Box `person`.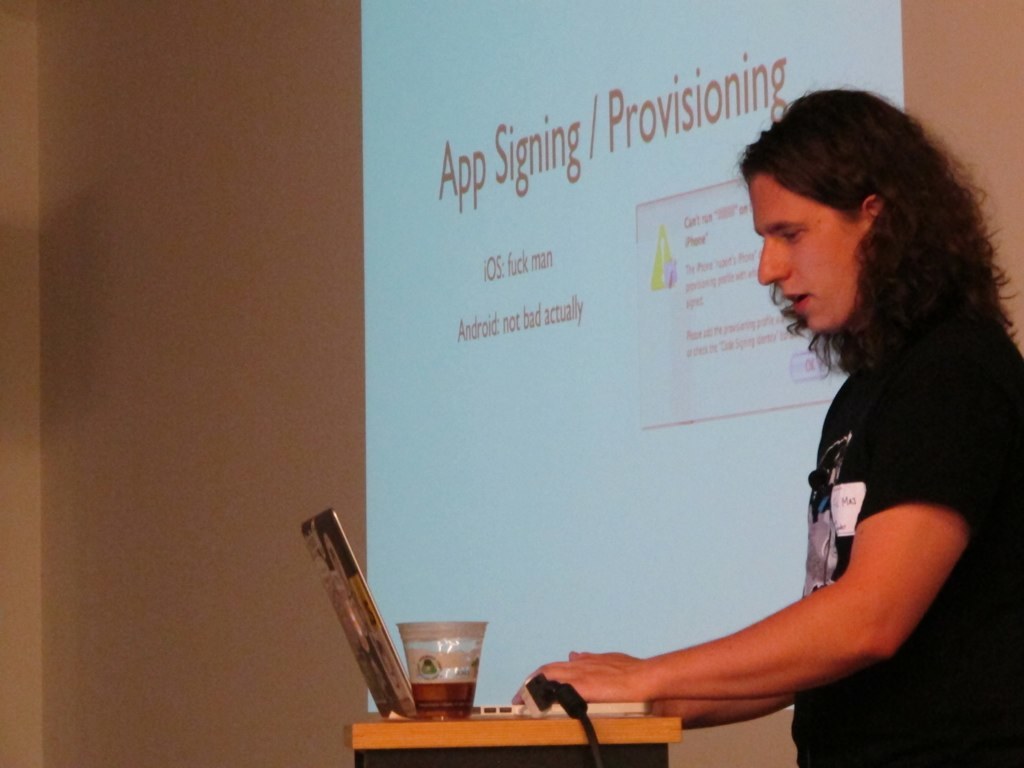
Rect(516, 85, 1023, 761).
